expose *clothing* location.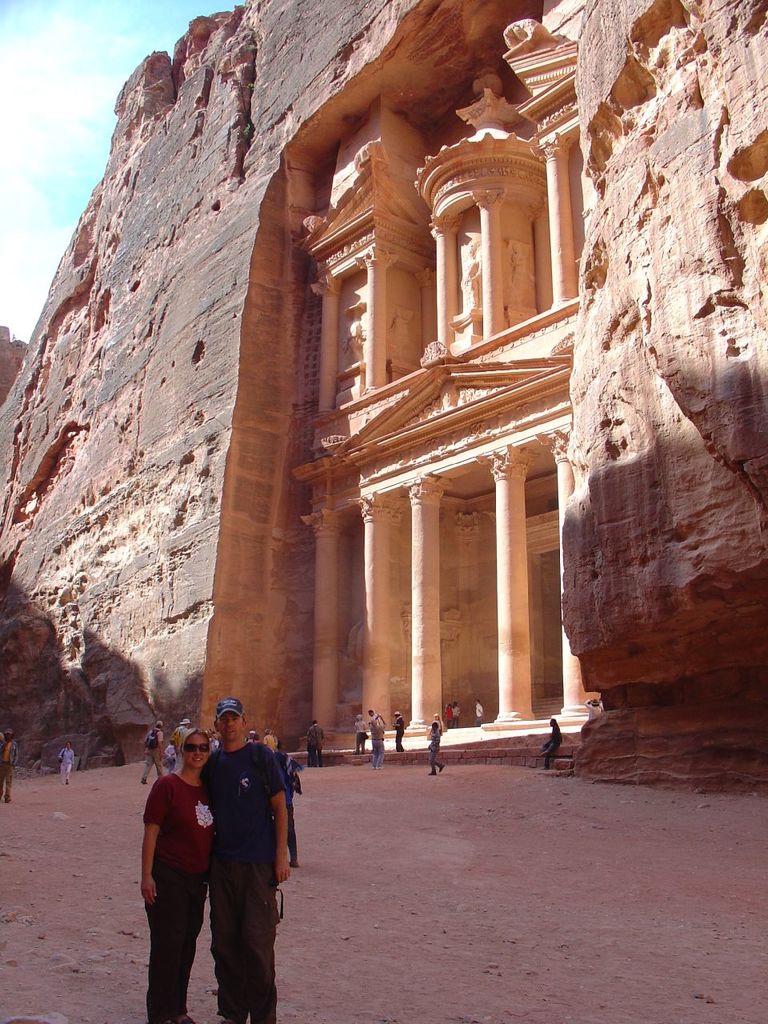
Exposed at [left=366, top=718, right=387, bottom=768].
